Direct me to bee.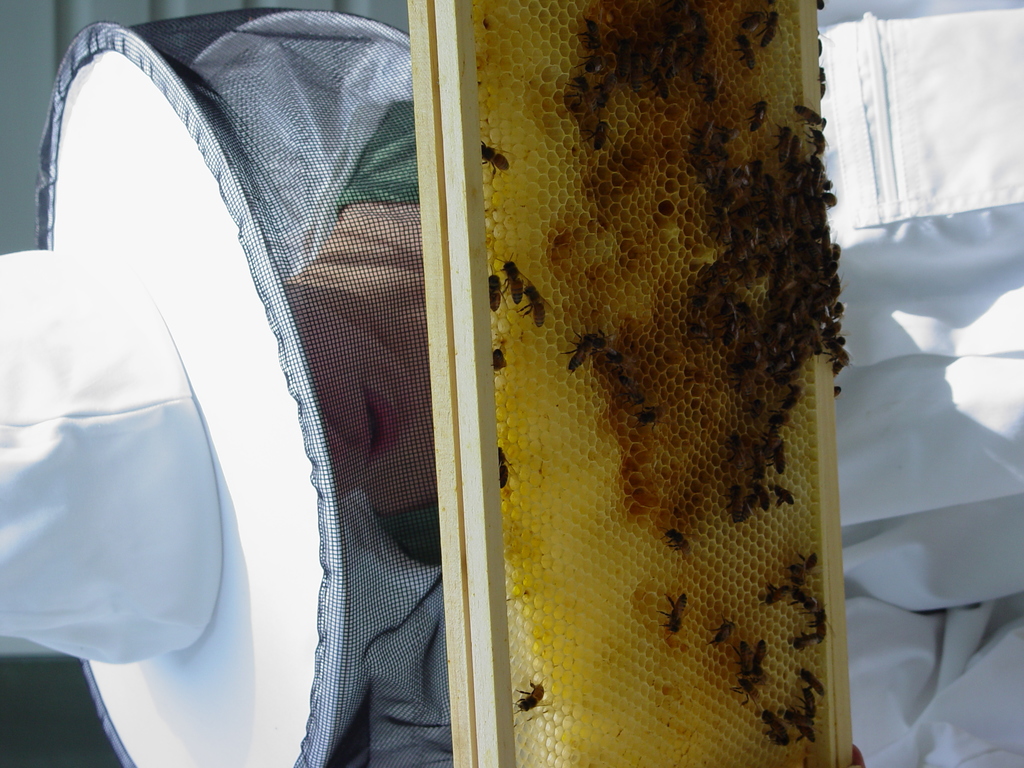
Direction: <box>565,329,605,369</box>.
